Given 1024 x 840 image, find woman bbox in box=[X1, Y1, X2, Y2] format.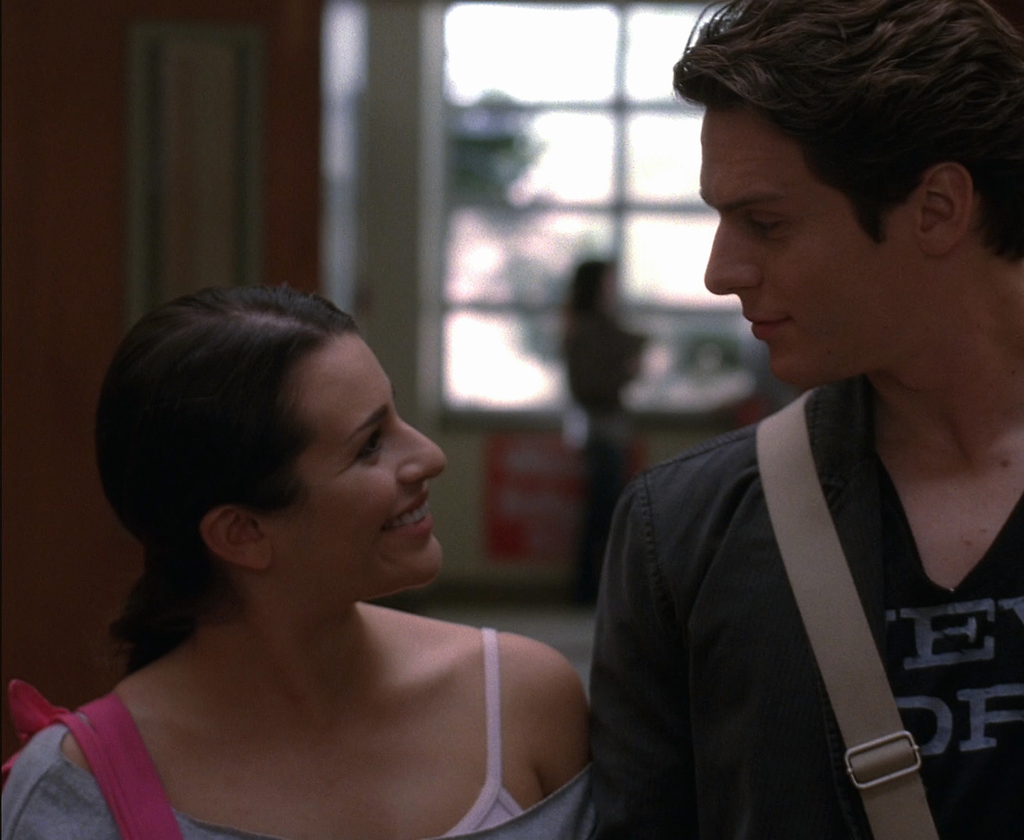
box=[36, 264, 634, 835].
